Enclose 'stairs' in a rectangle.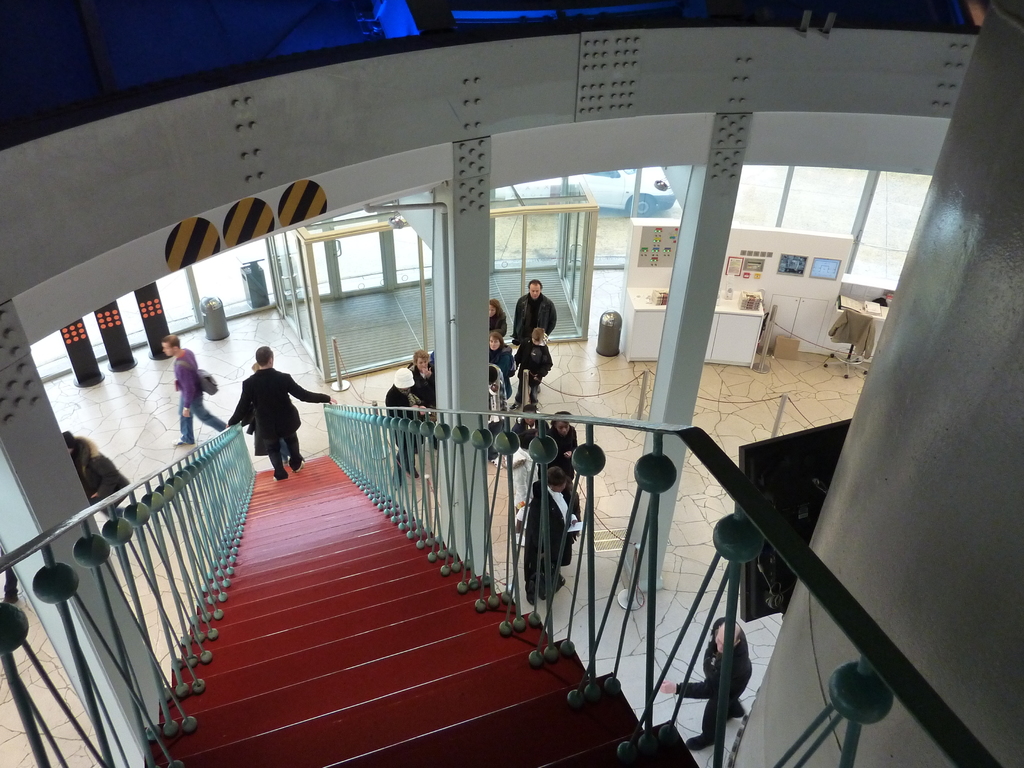
x1=147, y1=452, x2=701, y2=767.
